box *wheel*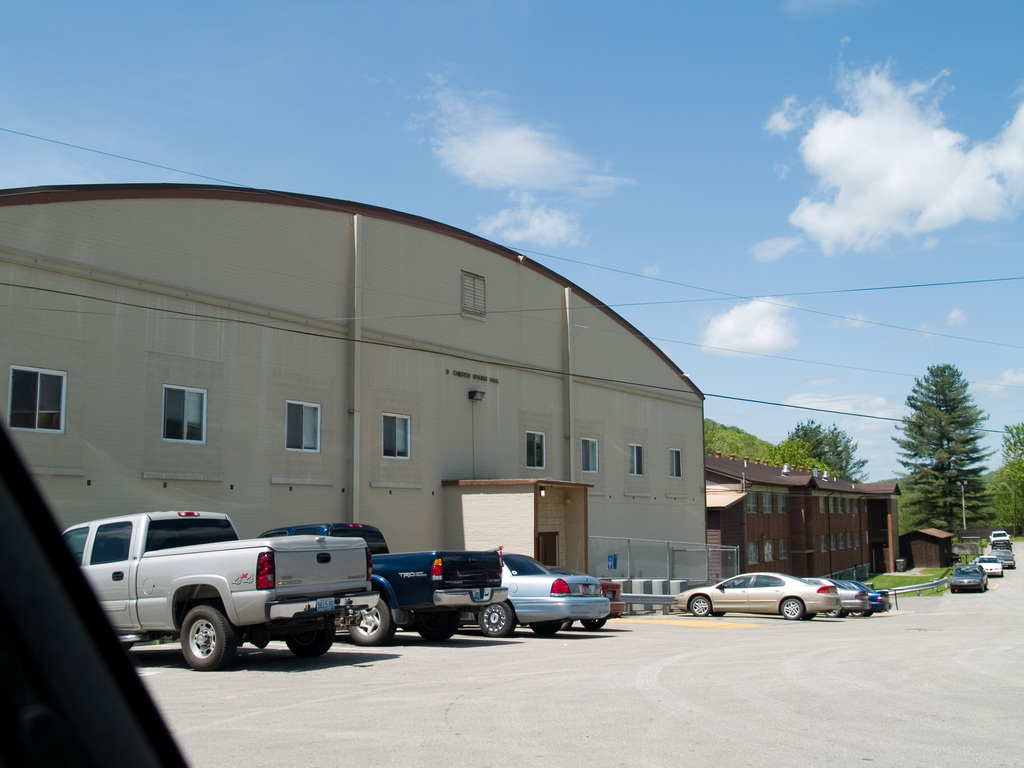
region(531, 622, 563, 637)
